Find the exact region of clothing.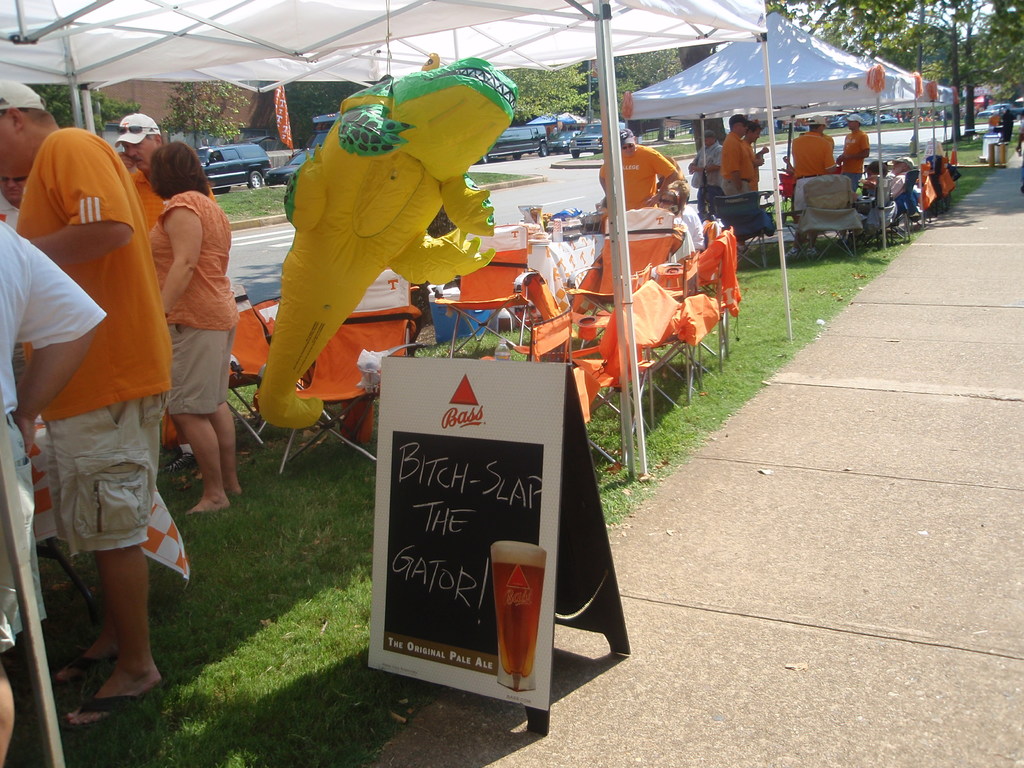
Exact region: <region>0, 221, 108, 660</region>.
